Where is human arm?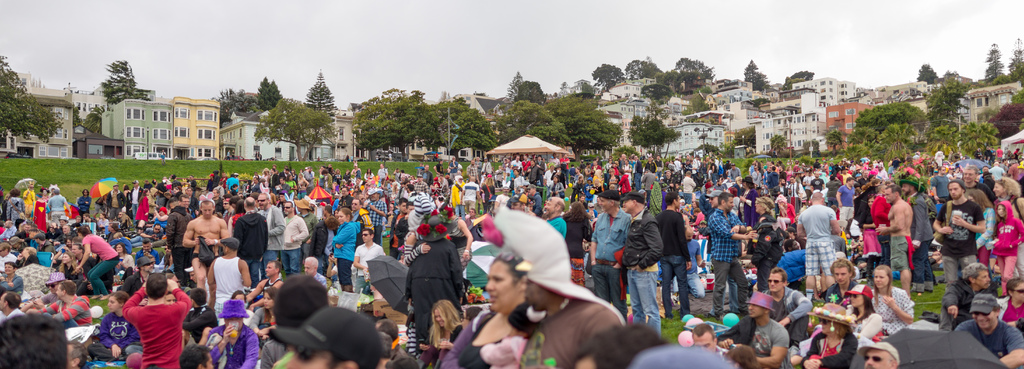
bbox(703, 216, 747, 238).
